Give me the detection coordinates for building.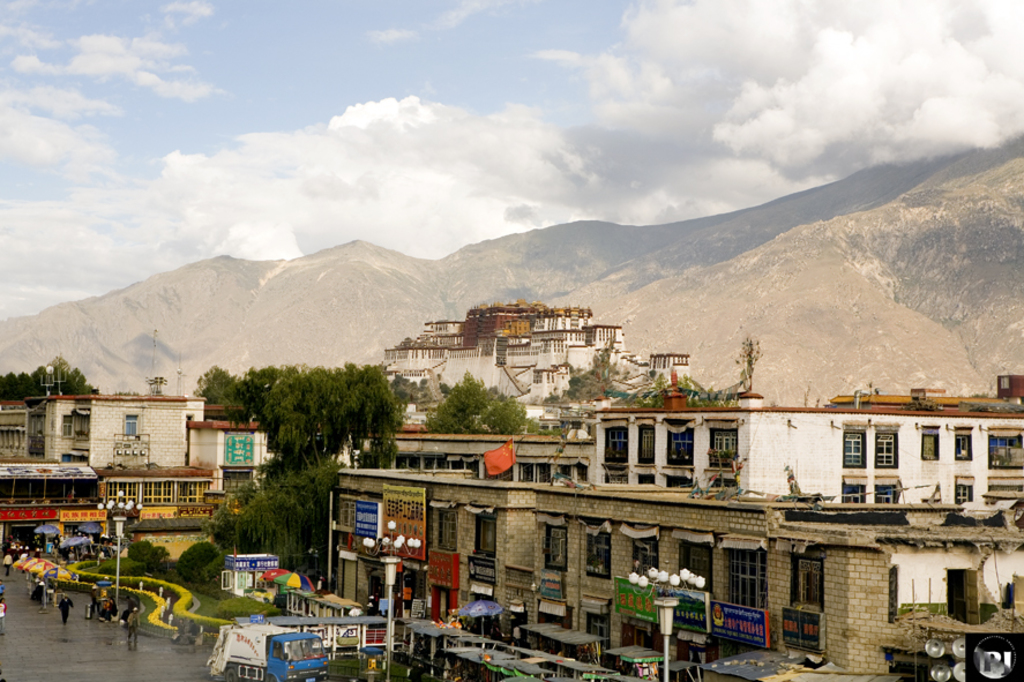
593 395 1023 495.
